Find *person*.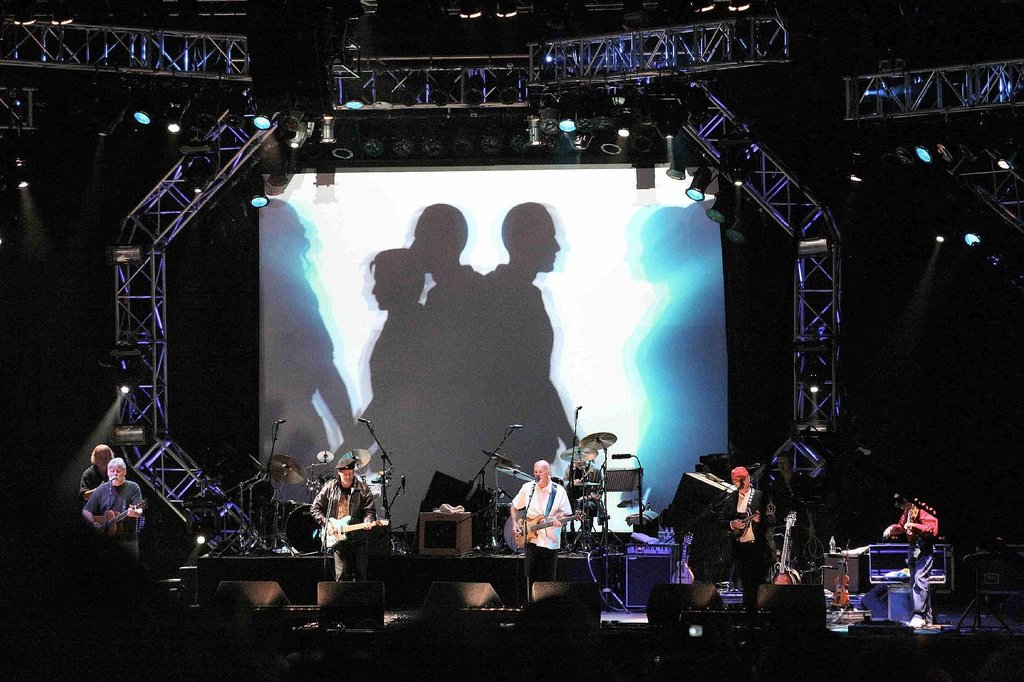
309 456 378 578.
